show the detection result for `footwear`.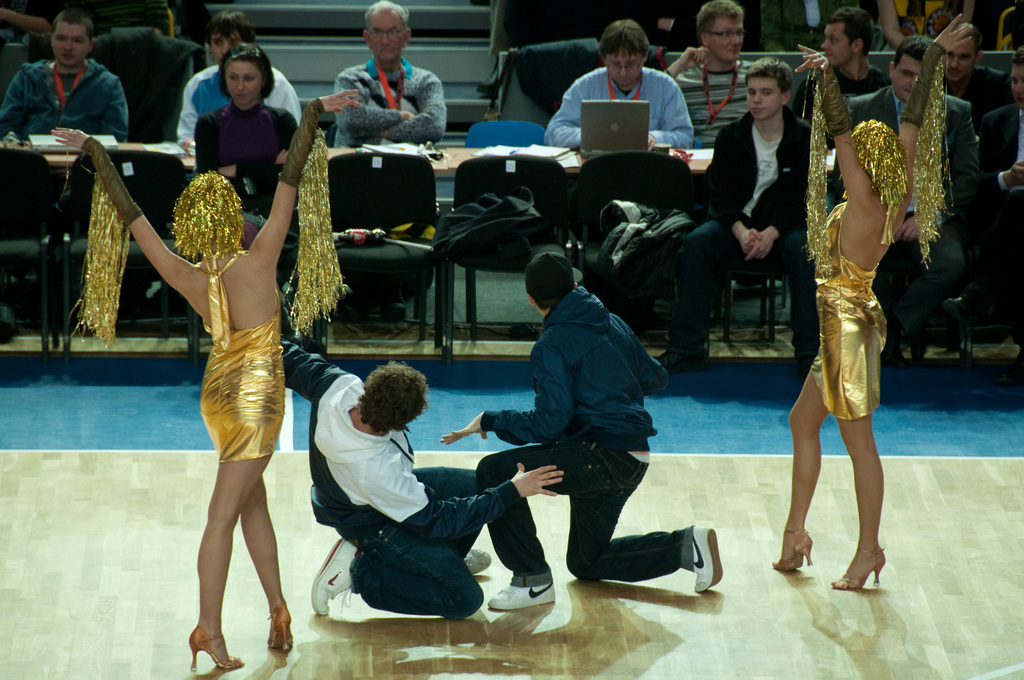
l=459, t=544, r=497, b=572.
